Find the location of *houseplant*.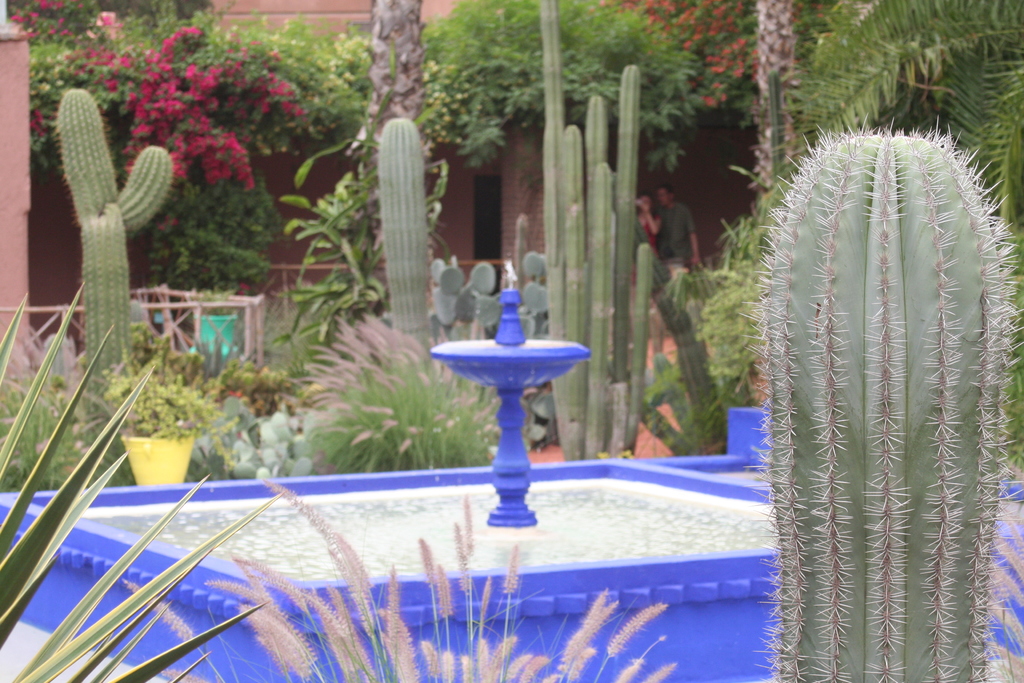
Location: (95, 365, 207, 487).
